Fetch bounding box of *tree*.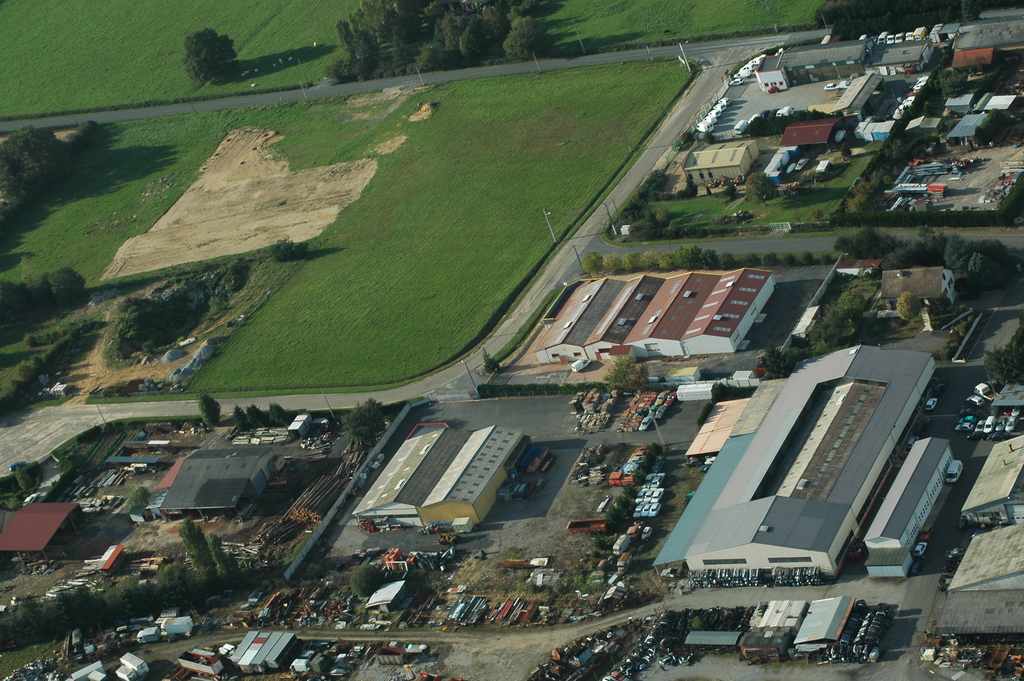
Bbox: box=[271, 404, 291, 429].
